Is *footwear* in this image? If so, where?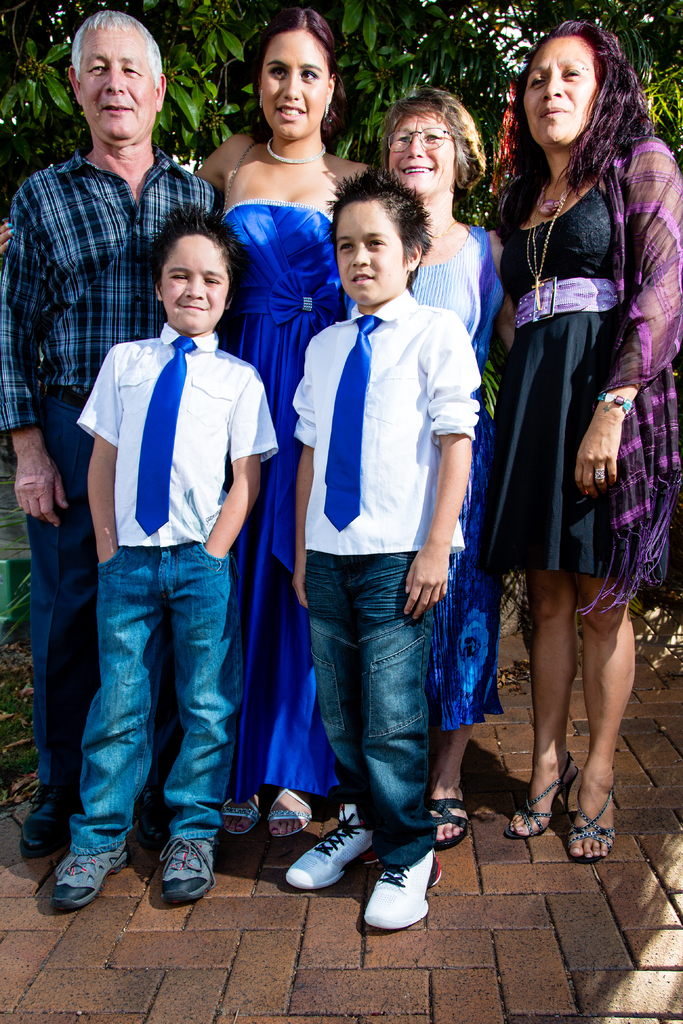
Yes, at <region>425, 793, 471, 845</region>.
